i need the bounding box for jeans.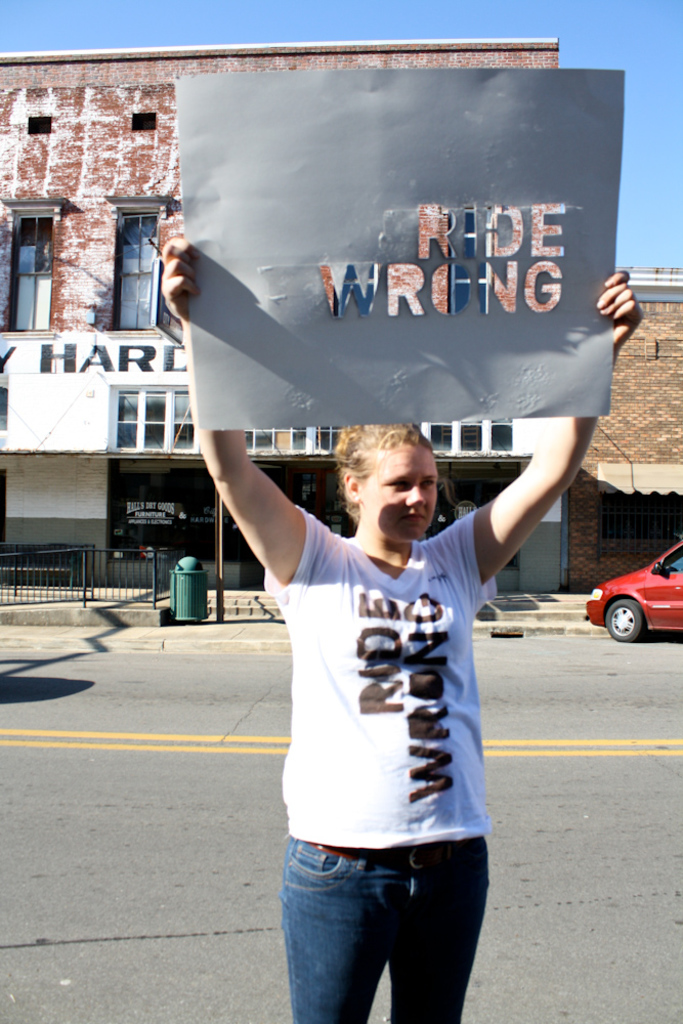
Here it is: [273, 835, 492, 1018].
